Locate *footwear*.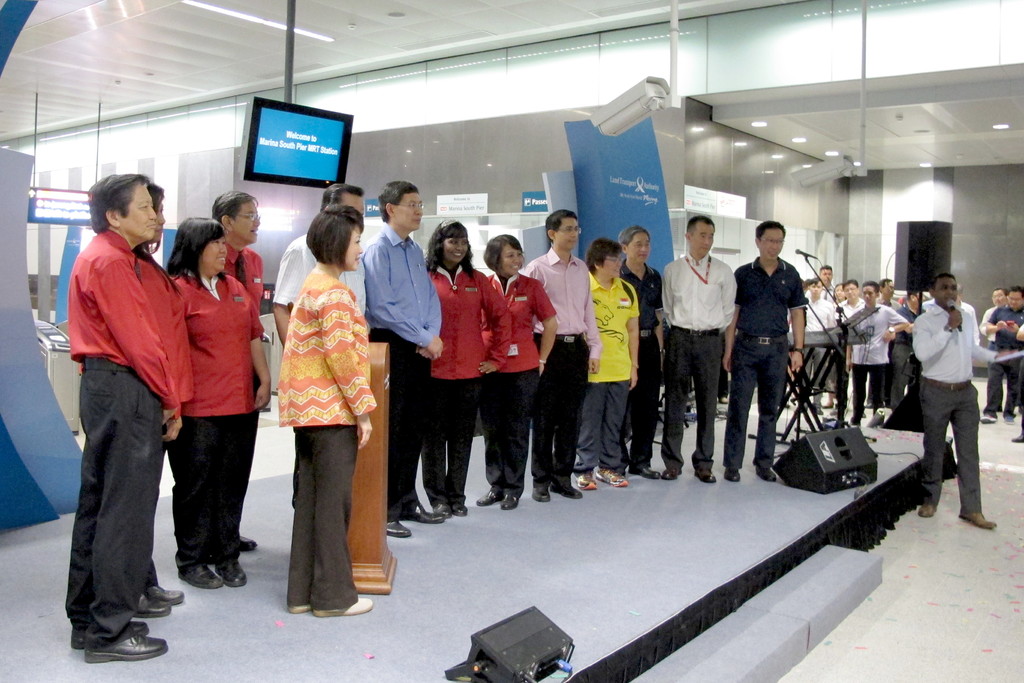
Bounding box: rect(206, 554, 255, 586).
